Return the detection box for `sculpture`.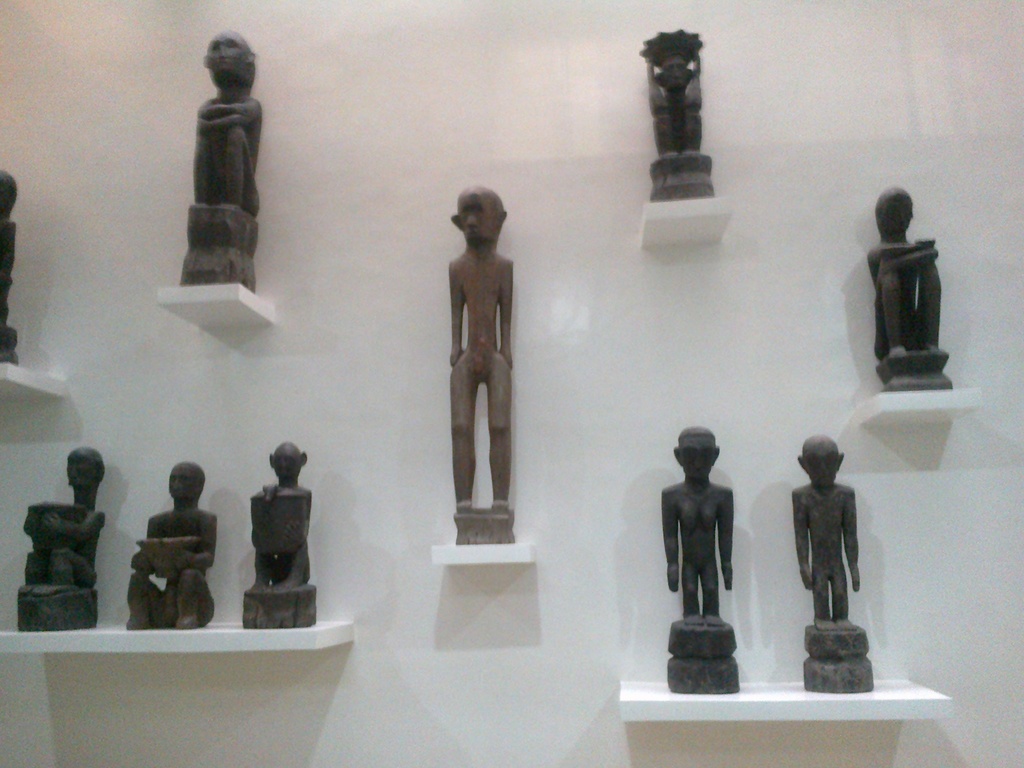
(17,444,99,630).
